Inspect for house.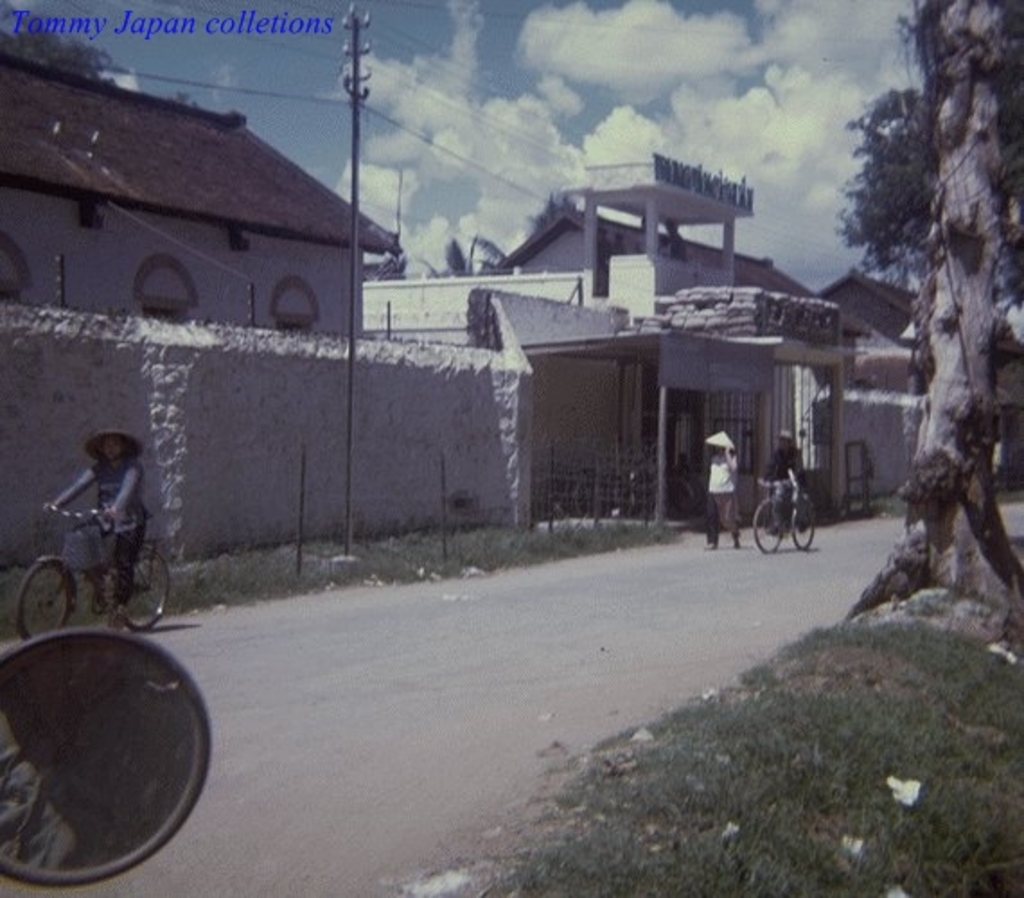
Inspection: bbox=(375, 144, 916, 541).
